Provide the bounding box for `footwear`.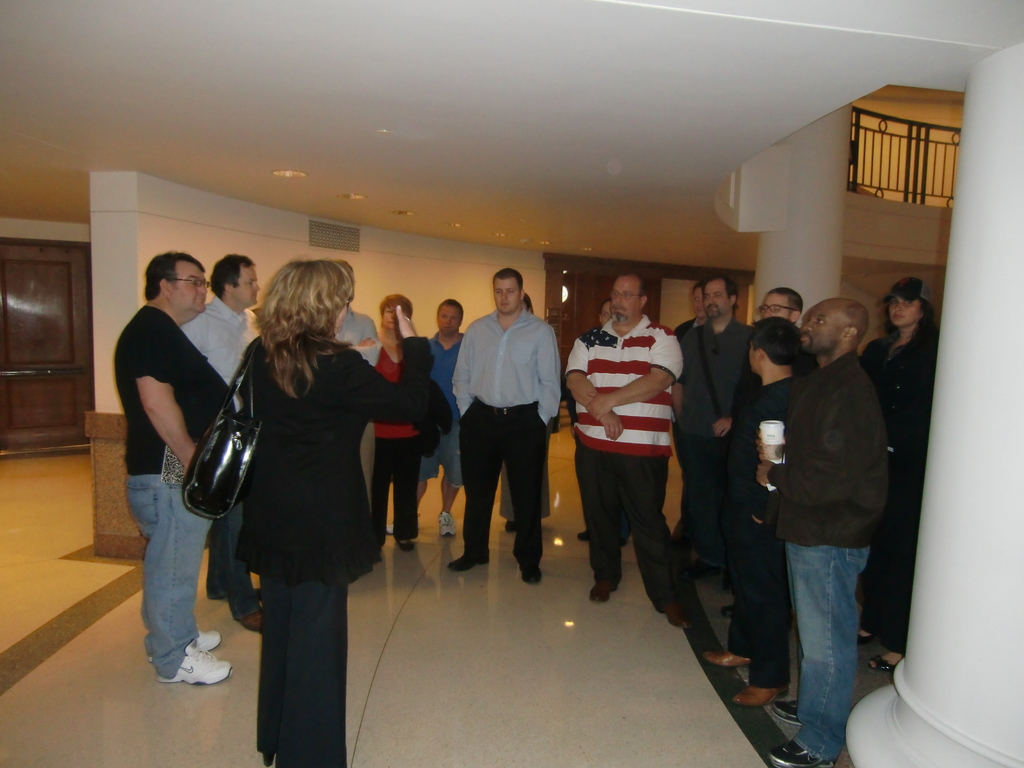
[395,531,416,552].
